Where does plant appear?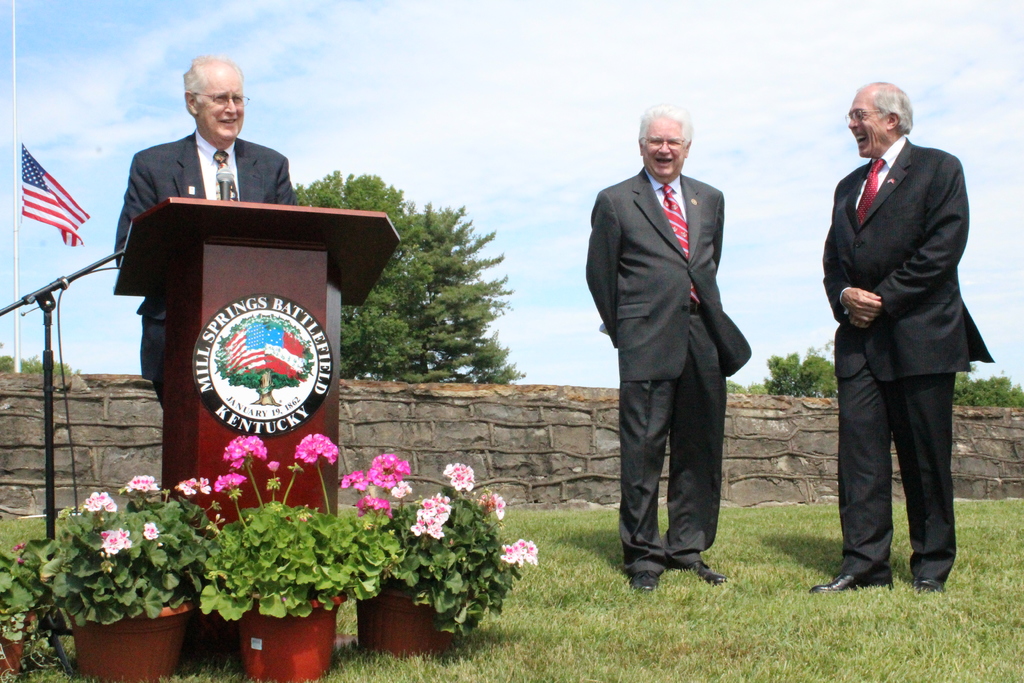
Appears at x1=193, y1=434, x2=400, y2=630.
